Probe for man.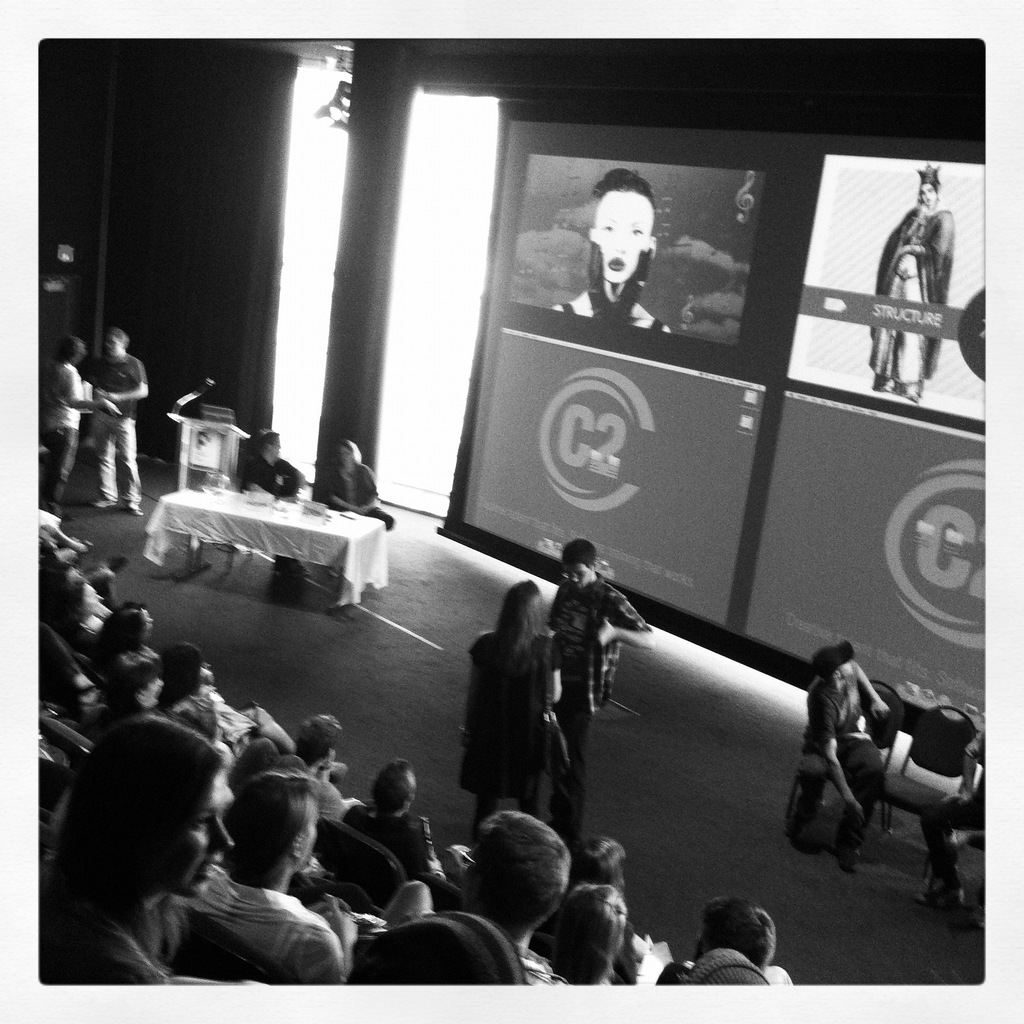
Probe result: rect(545, 541, 658, 847).
